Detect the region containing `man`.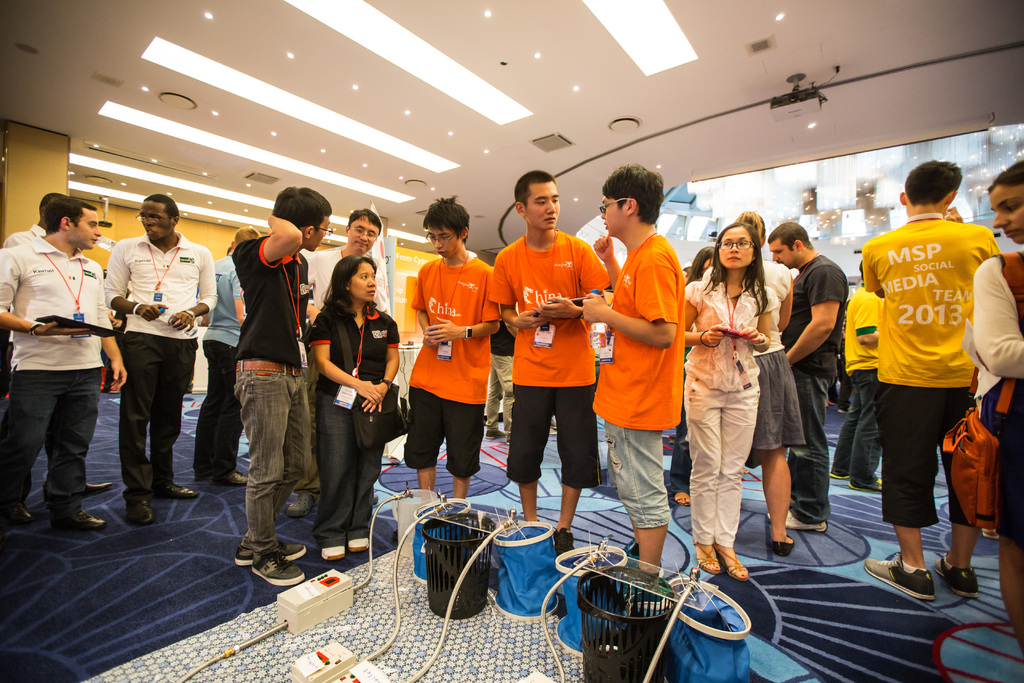
778:220:846:524.
